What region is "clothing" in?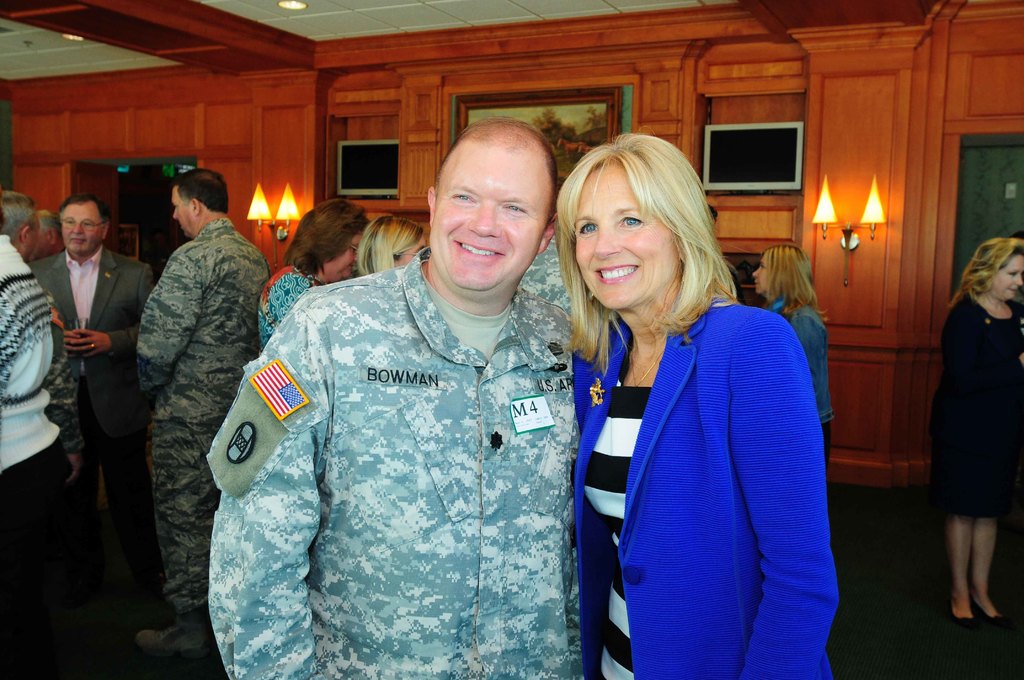
934/298/1023/513.
